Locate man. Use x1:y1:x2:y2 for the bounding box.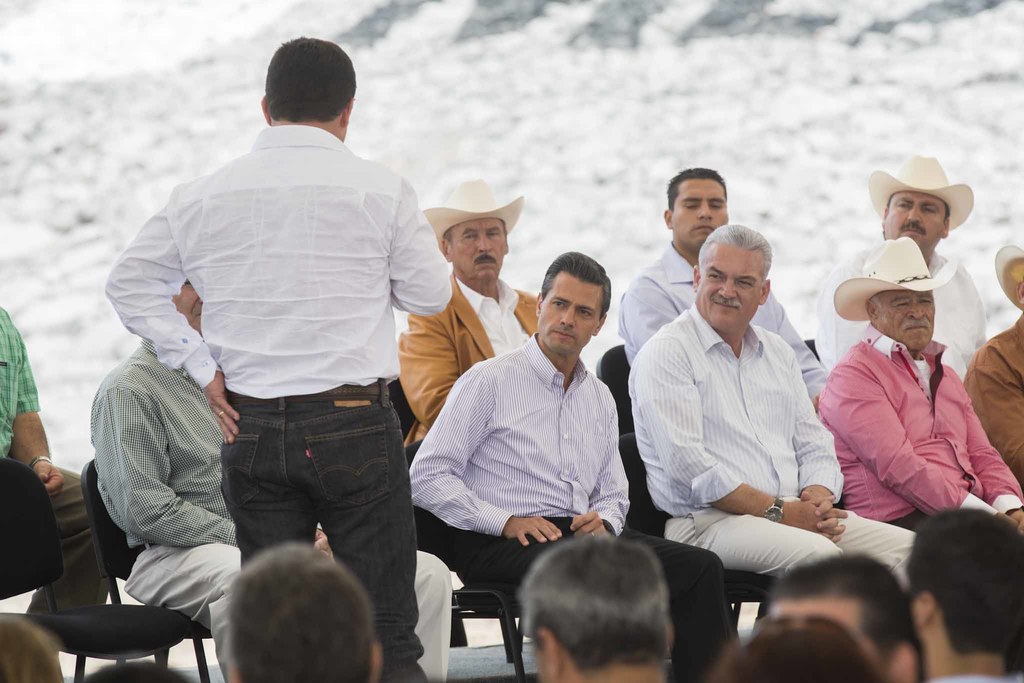
818:293:1023:545.
